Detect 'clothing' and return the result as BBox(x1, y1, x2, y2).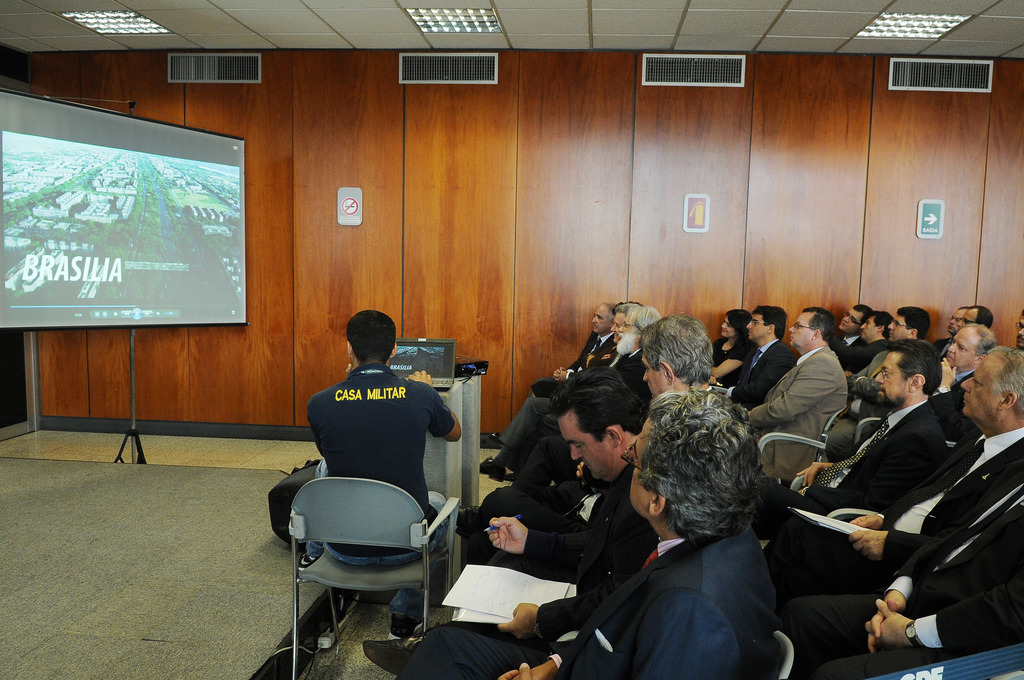
BBox(746, 345, 851, 474).
